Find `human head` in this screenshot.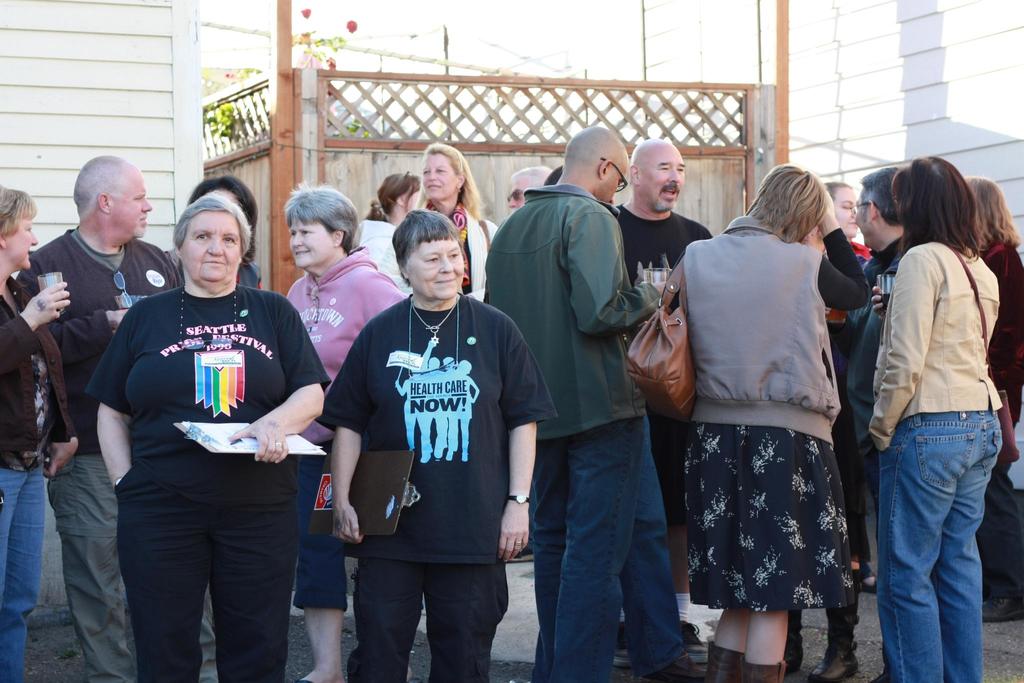
The bounding box for `human head` is left=855, top=165, right=900, bottom=251.
